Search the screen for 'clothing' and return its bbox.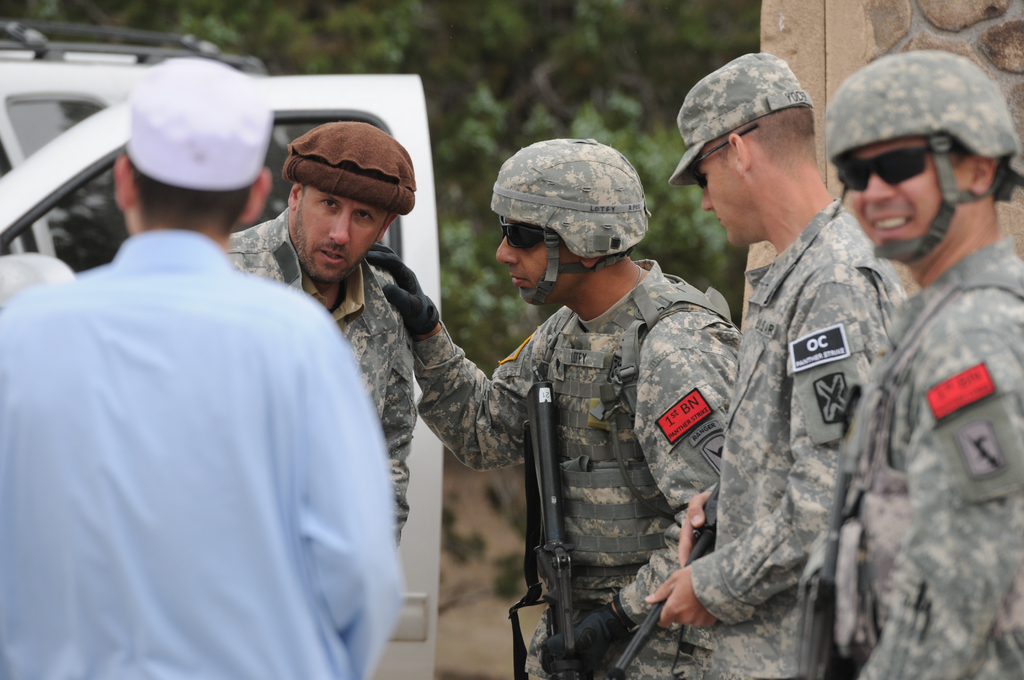
Found: [125, 58, 272, 194].
